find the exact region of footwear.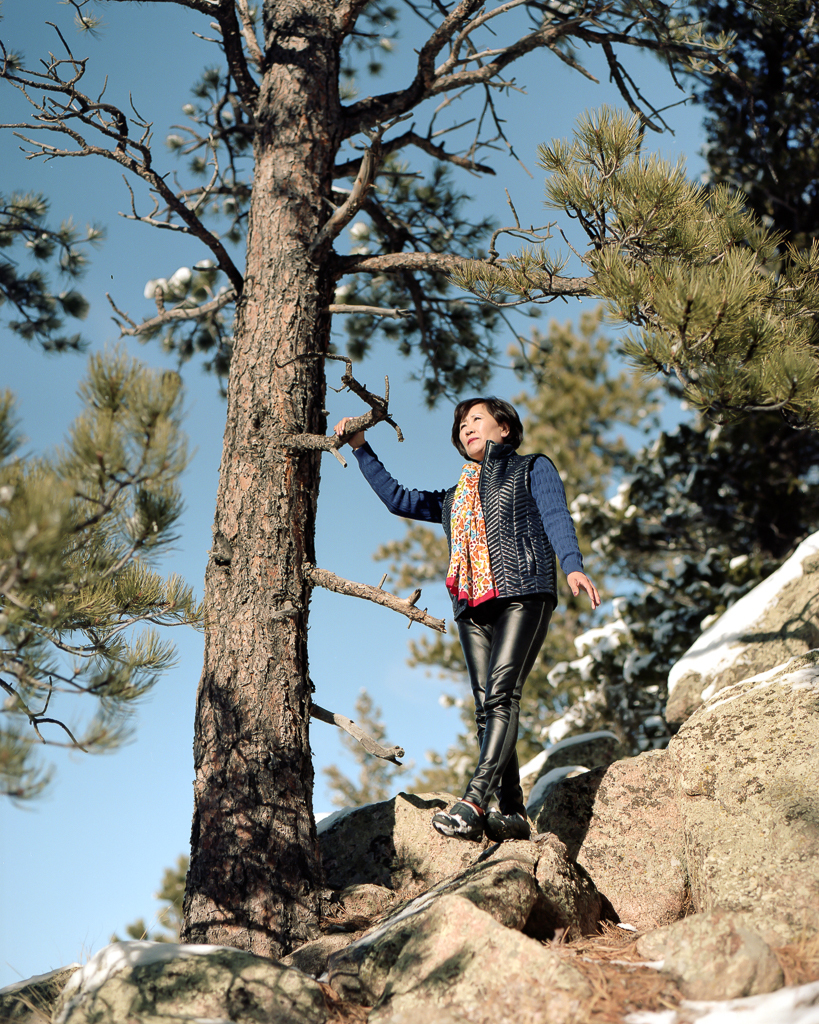
Exact region: BBox(432, 793, 493, 847).
